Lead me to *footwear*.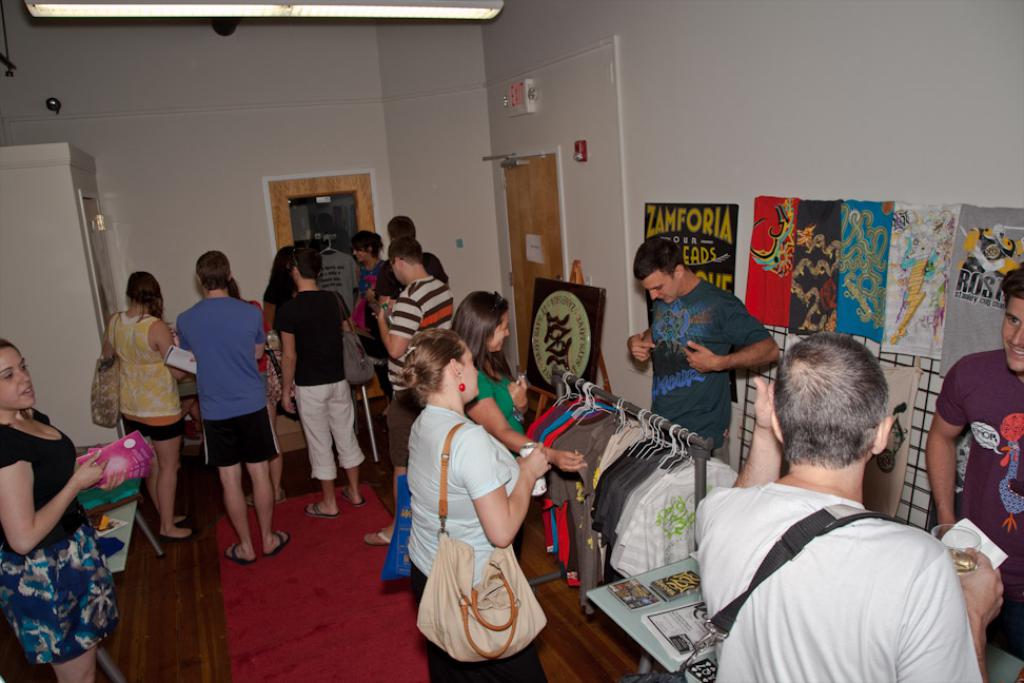
Lead to l=263, t=529, r=288, b=557.
